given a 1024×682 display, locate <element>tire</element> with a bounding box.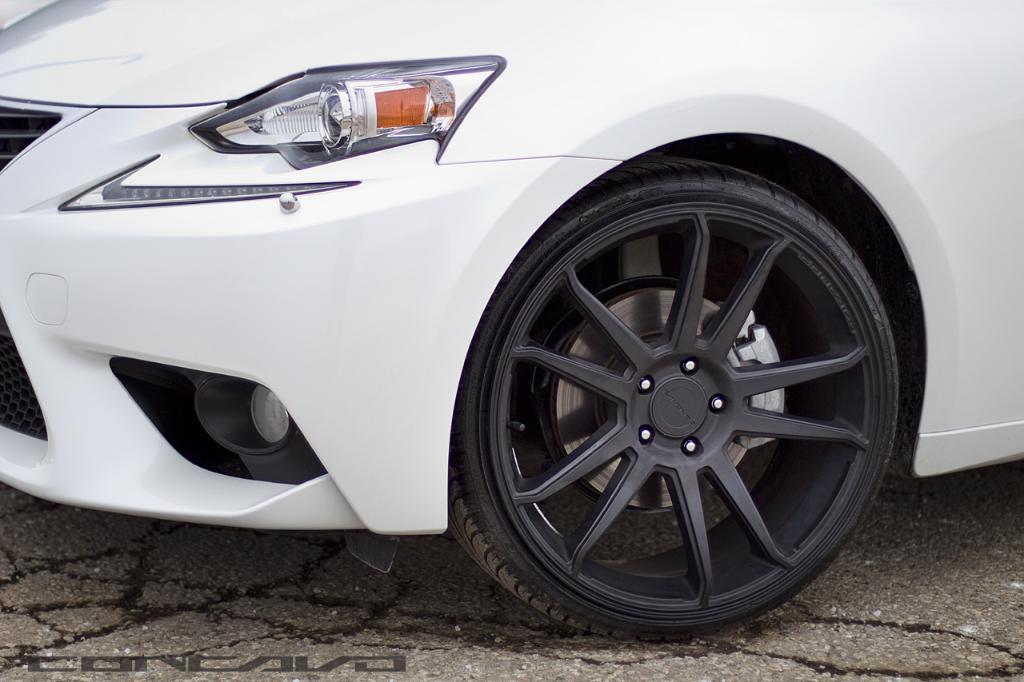
Located: select_region(430, 117, 890, 632).
